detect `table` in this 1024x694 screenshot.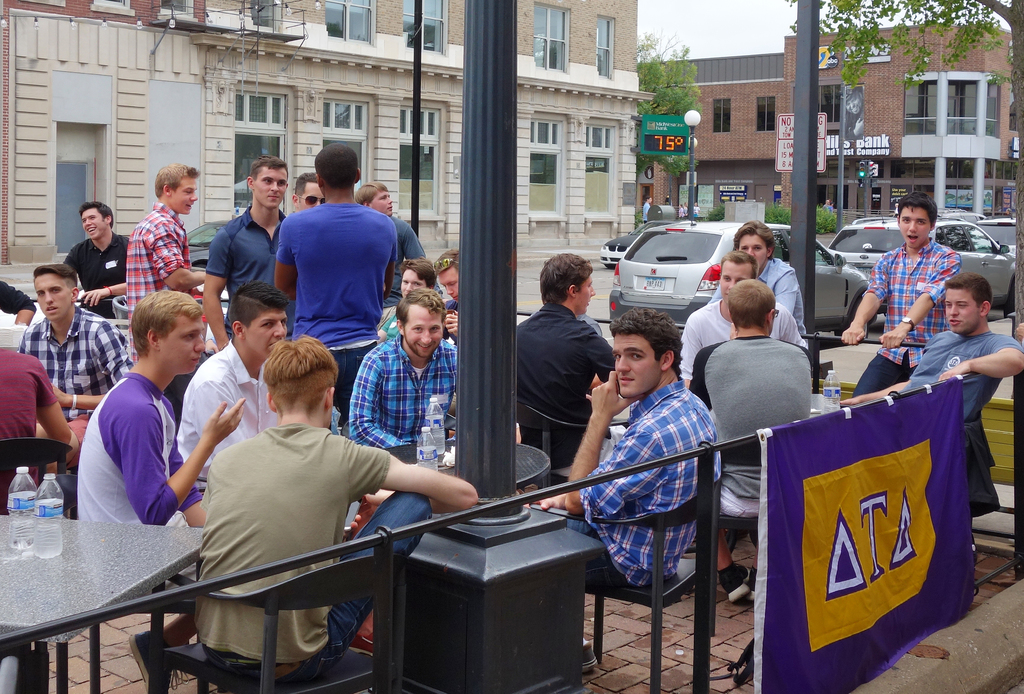
Detection: locate(0, 513, 205, 692).
